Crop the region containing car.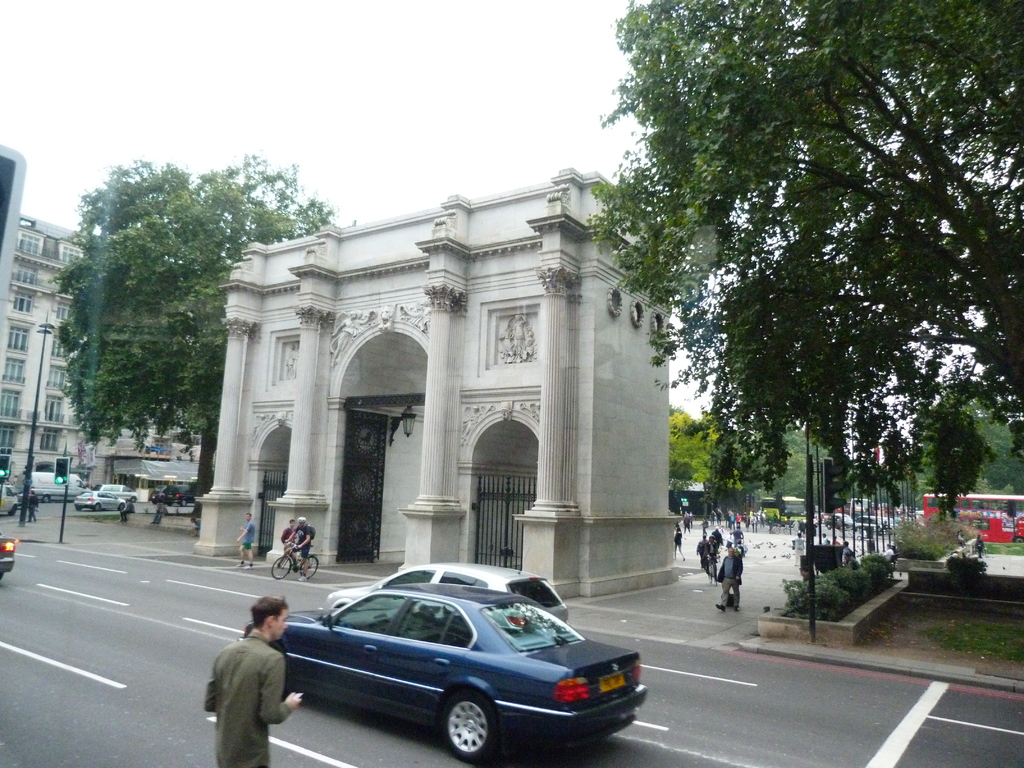
Crop region: pyautogui.locateOnScreen(80, 494, 127, 513).
